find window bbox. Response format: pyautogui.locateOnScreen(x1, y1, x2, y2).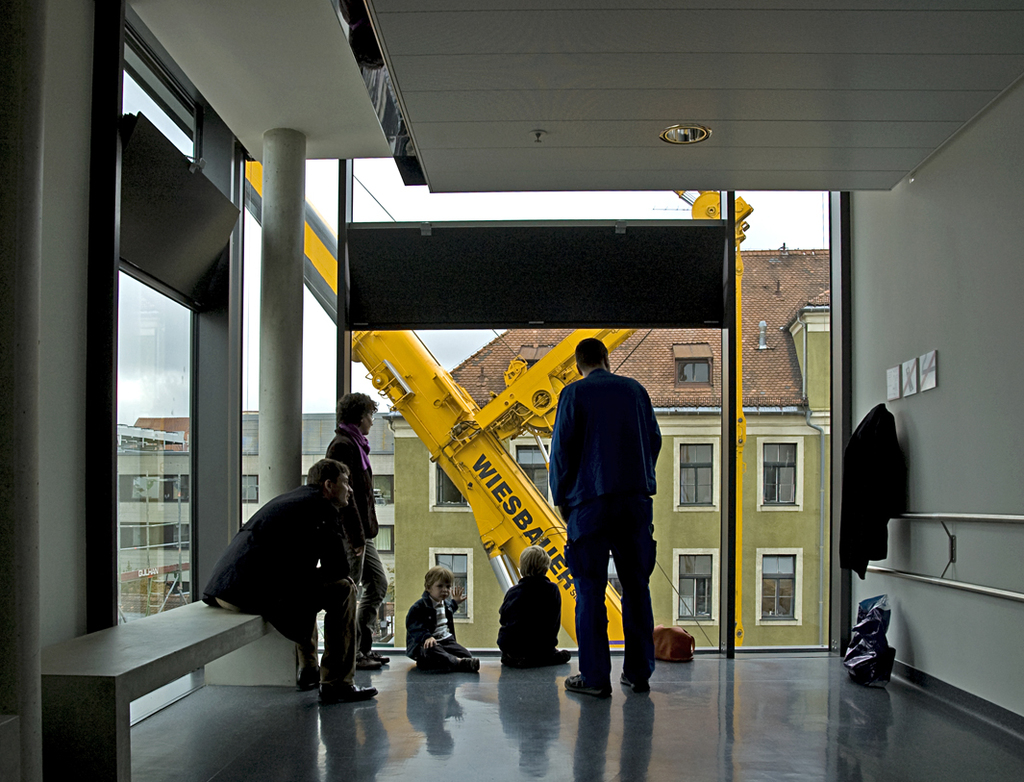
pyautogui.locateOnScreen(427, 451, 474, 513).
